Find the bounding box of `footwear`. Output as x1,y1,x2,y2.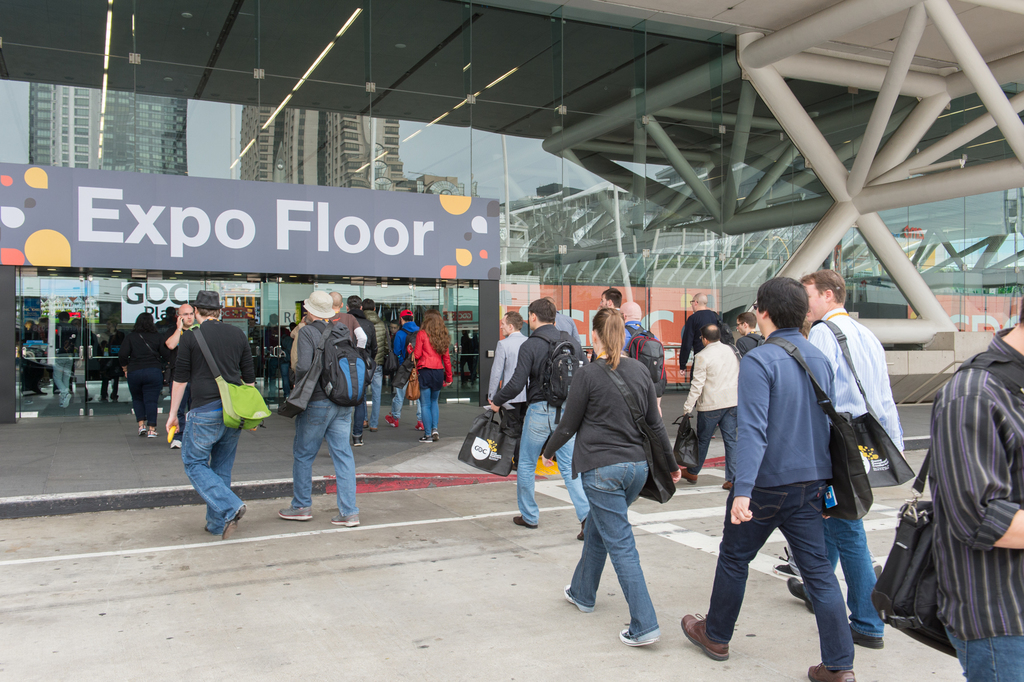
280,503,313,521.
